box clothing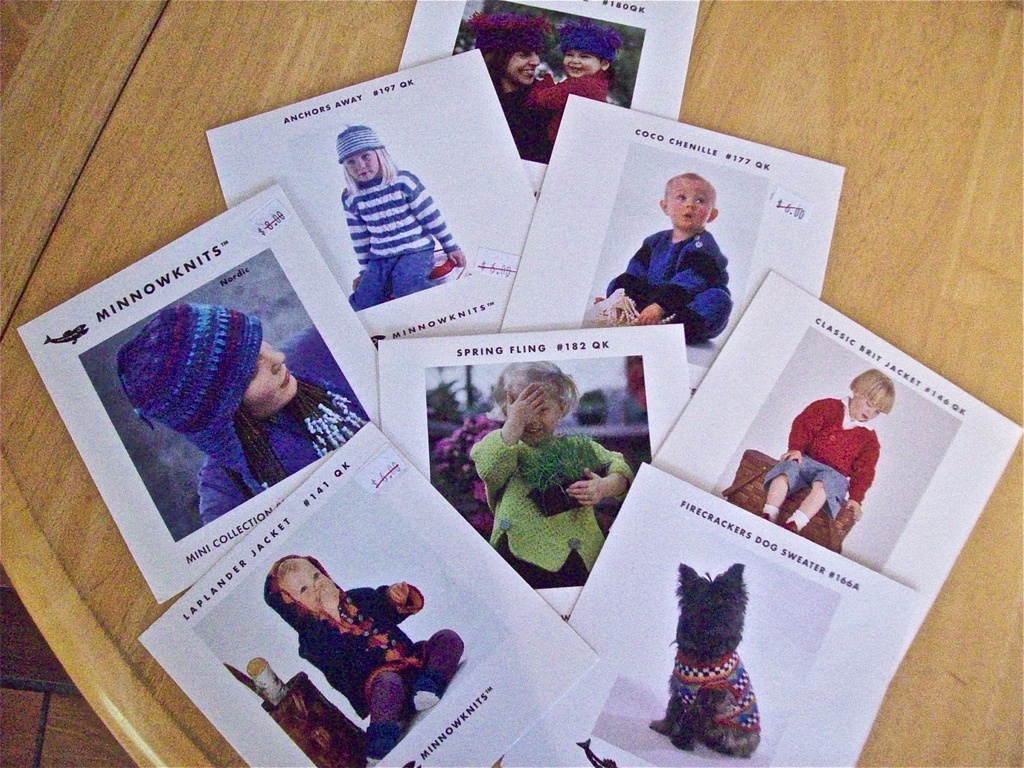
bbox=[488, 70, 551, 161]
